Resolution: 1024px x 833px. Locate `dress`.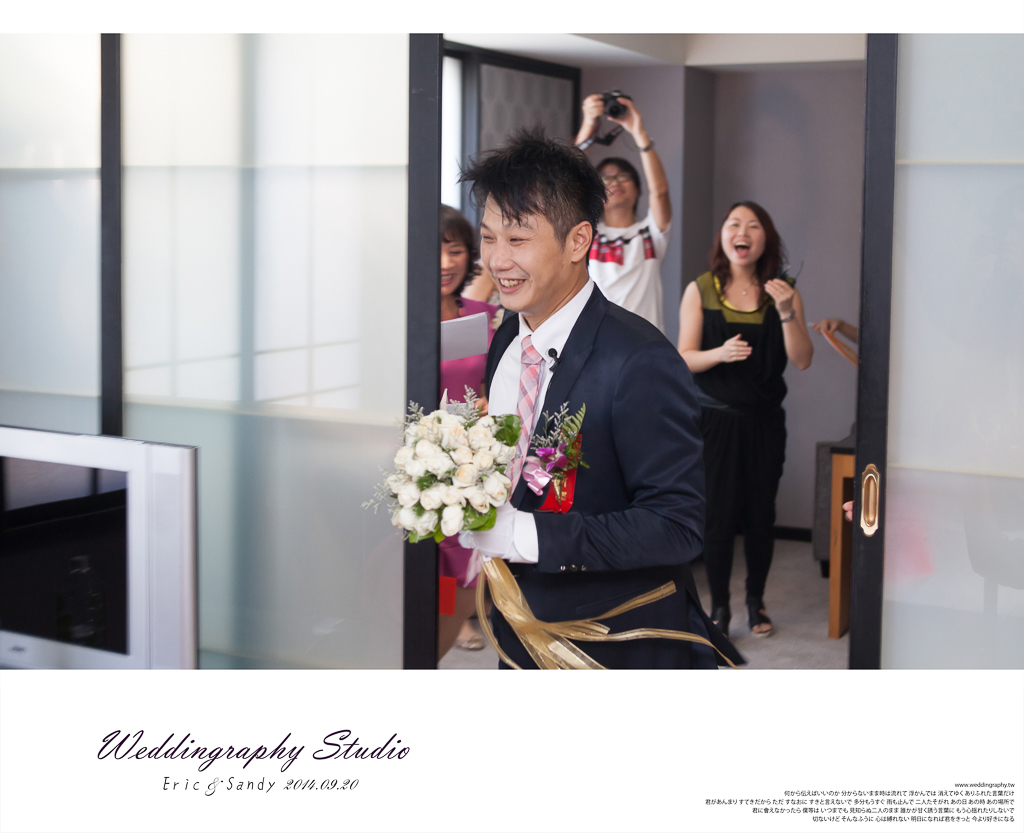
[x1=443, y1=298, x2=503, y2=588].
